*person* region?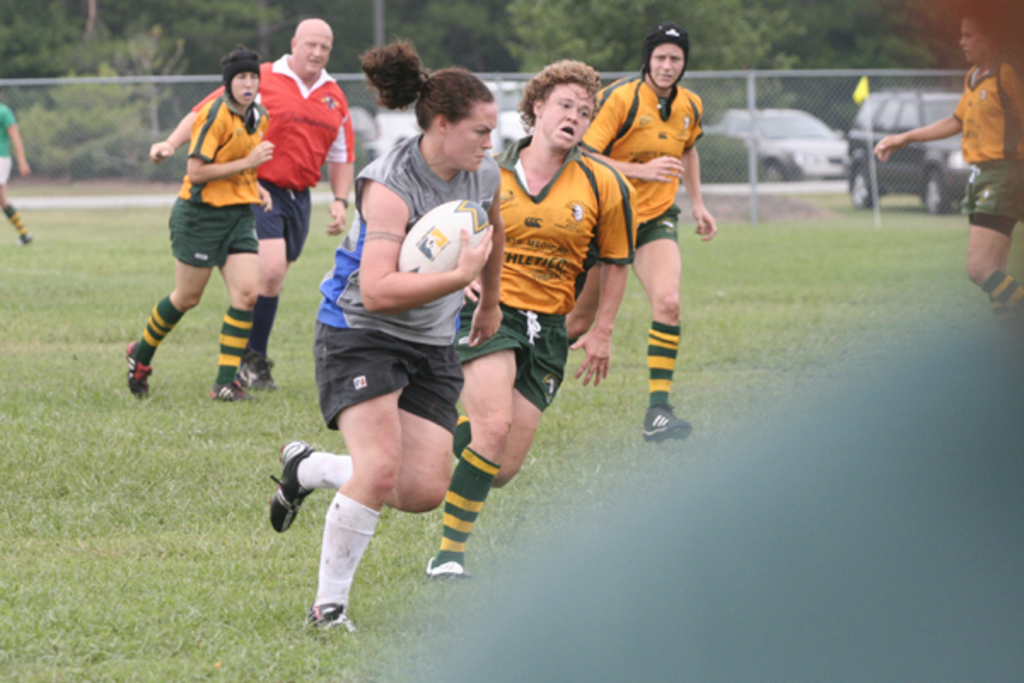
region(143, 19, 357, 396)
